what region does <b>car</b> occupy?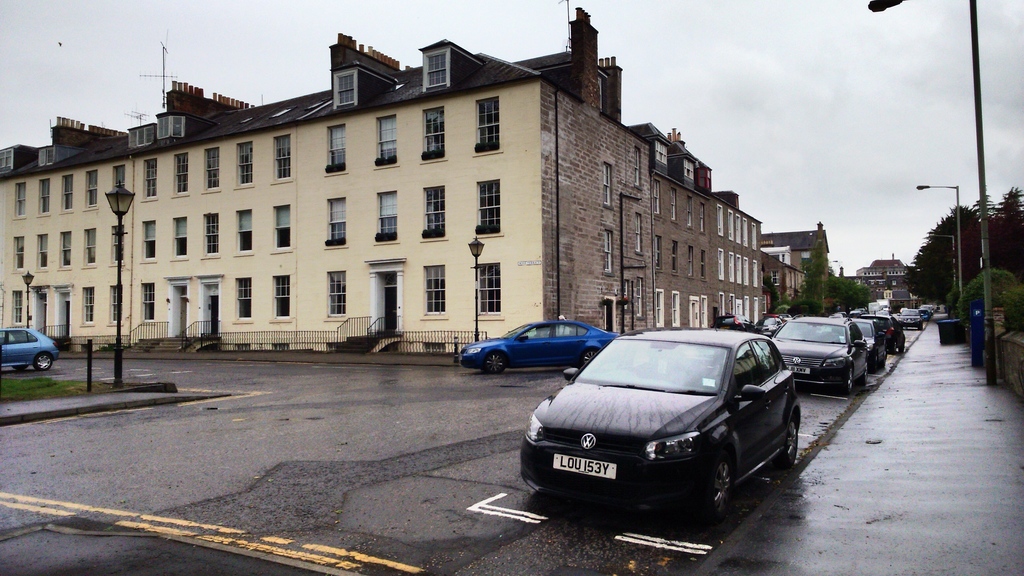
crop(840, 319, 886, 368).
